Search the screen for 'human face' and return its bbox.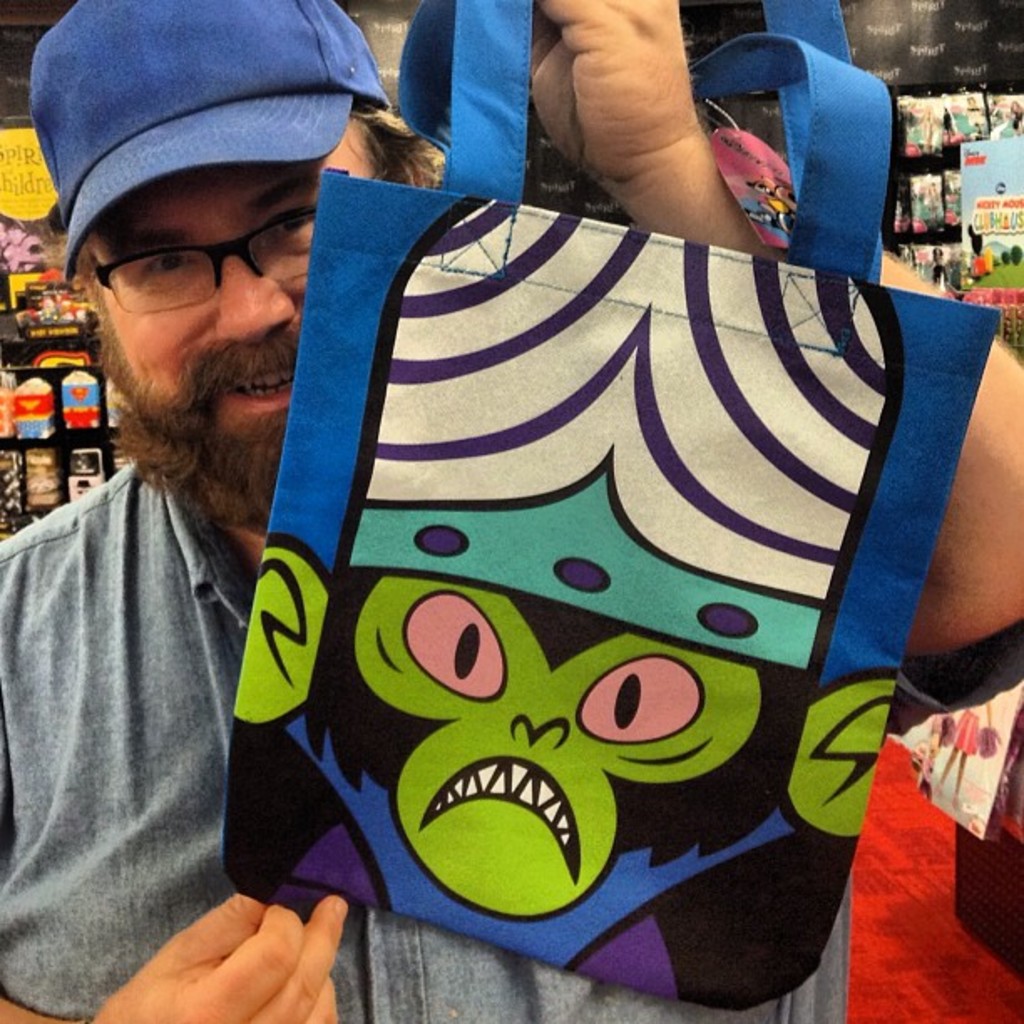
Found: [90, 110, 381, 514].
